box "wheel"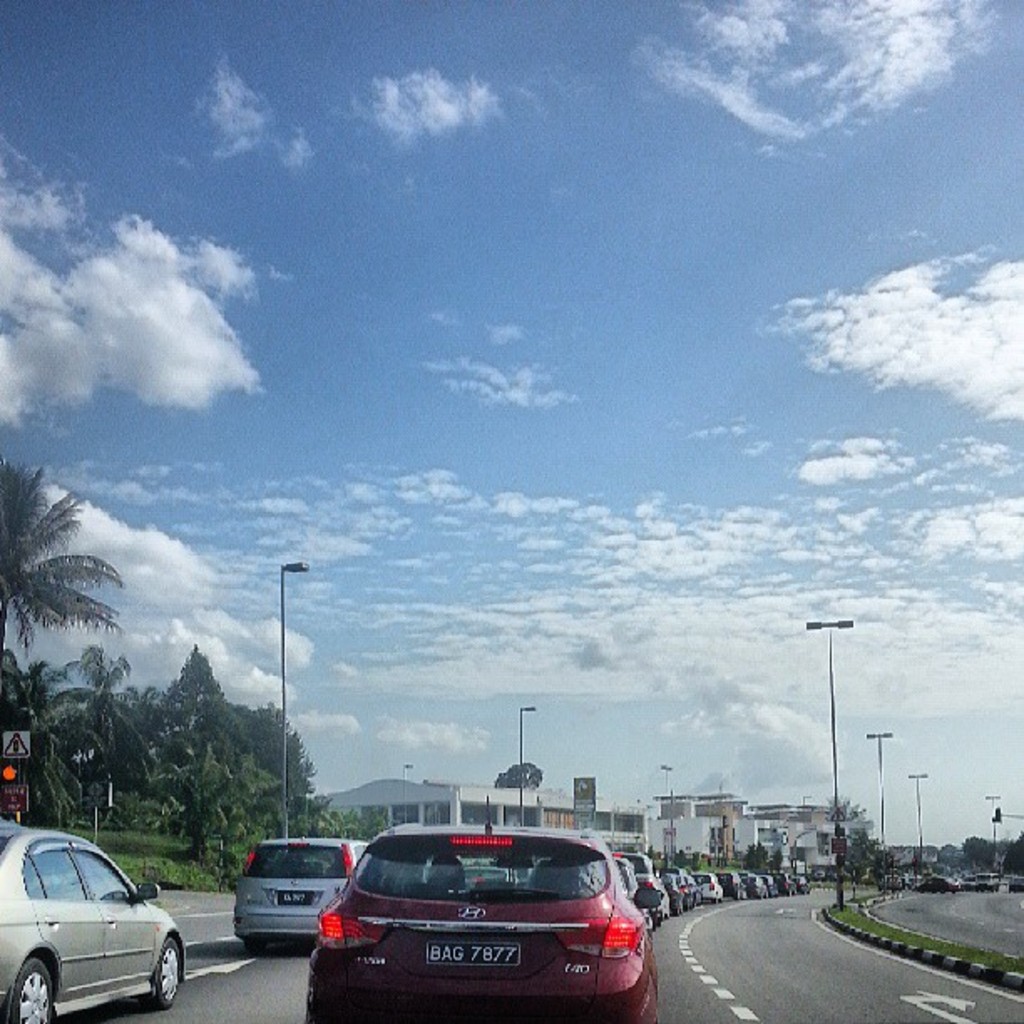
locate(681, 905, 683, 914)
